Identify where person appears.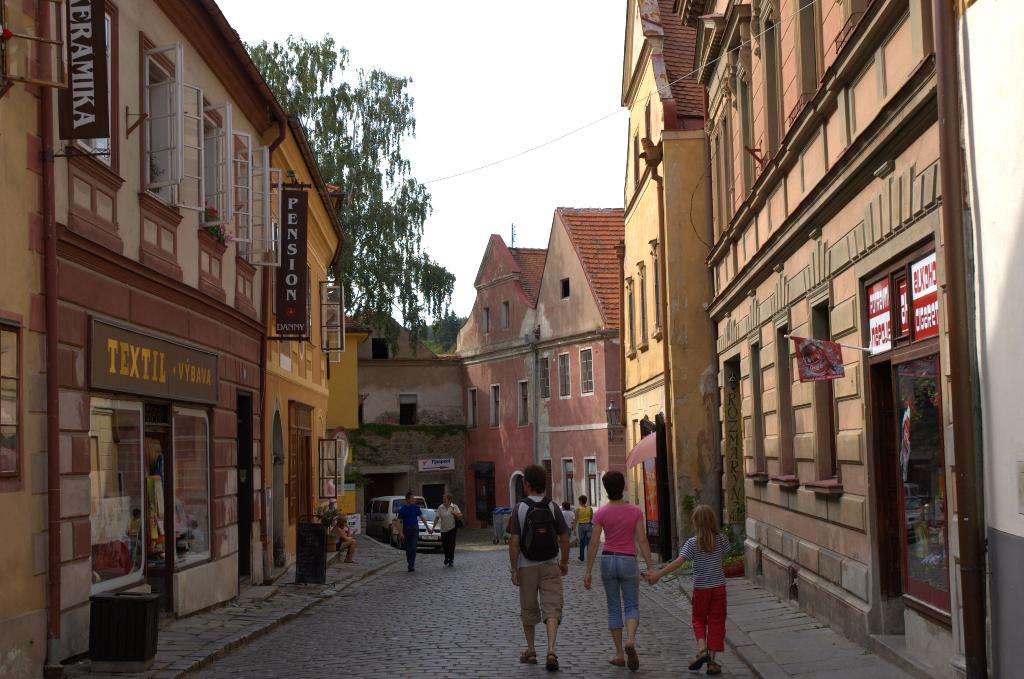
Appears at (x1=430, y1=489, x2=465, y2=568).
